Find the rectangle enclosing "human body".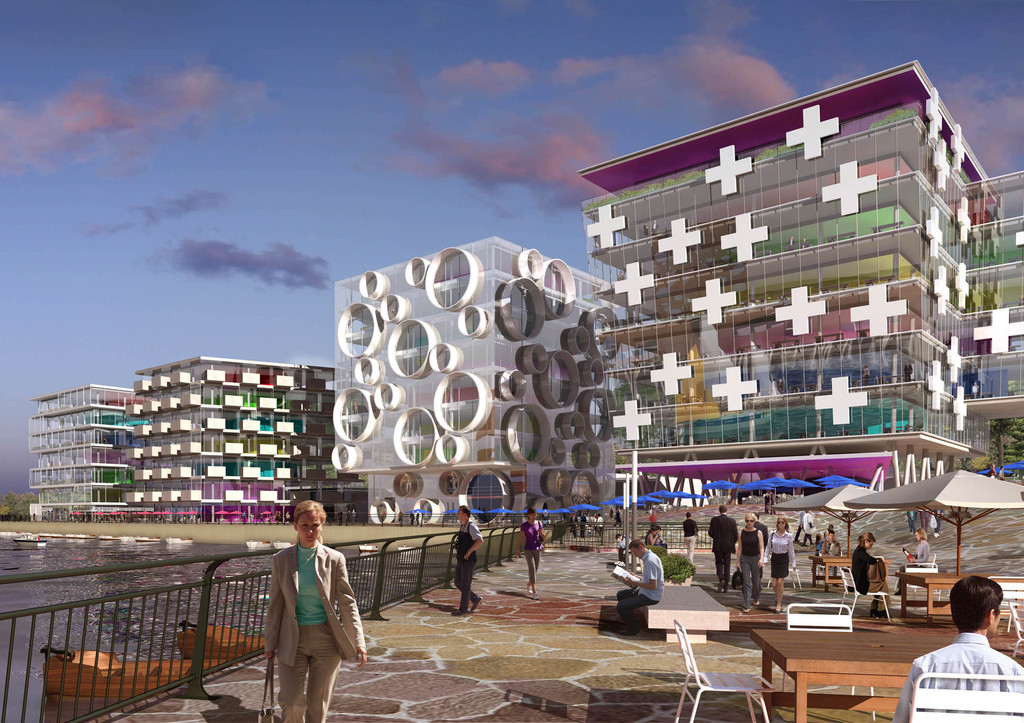
pyautogui.locateOnScreen(681, 518, 700, 568).
